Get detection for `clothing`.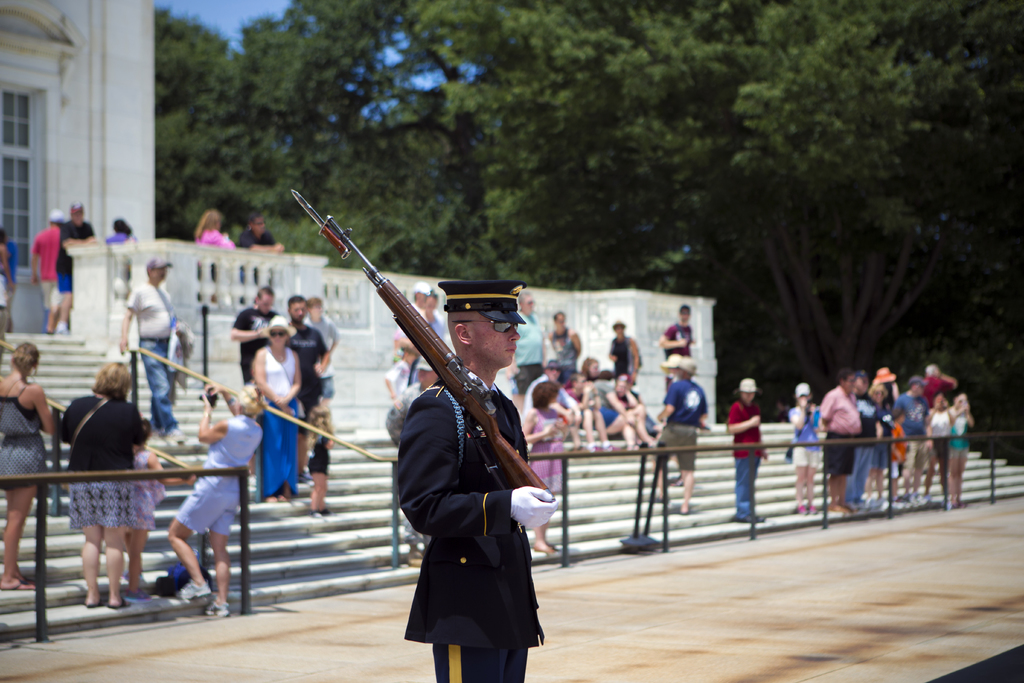
Detection: Rect(32, 222, 67, 310).
